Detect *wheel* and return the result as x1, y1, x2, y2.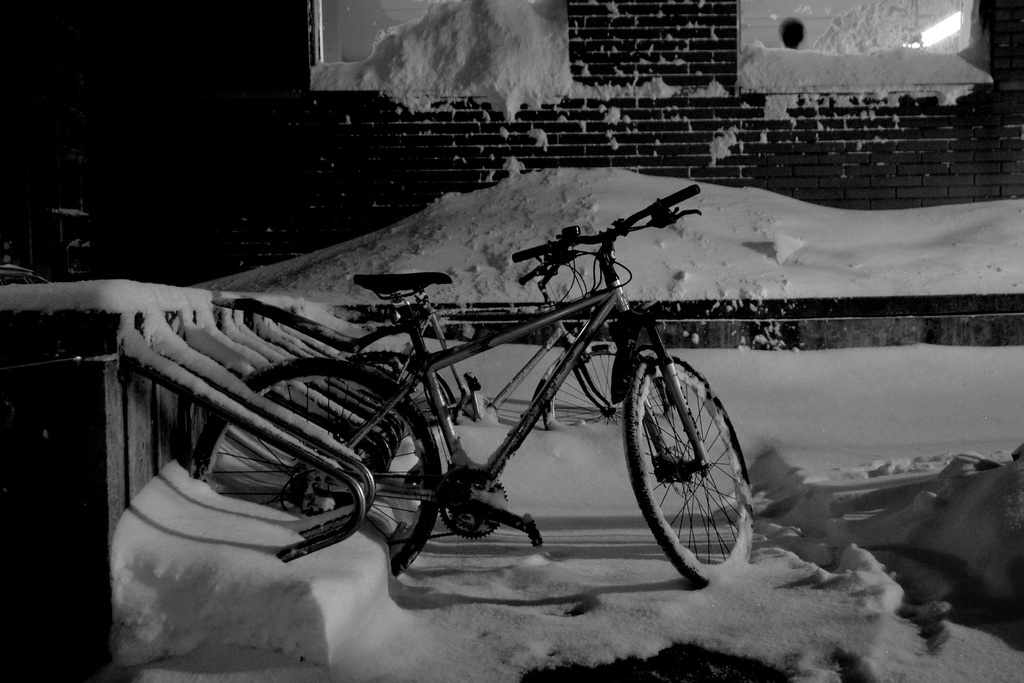
353, 356, 457, 425.
